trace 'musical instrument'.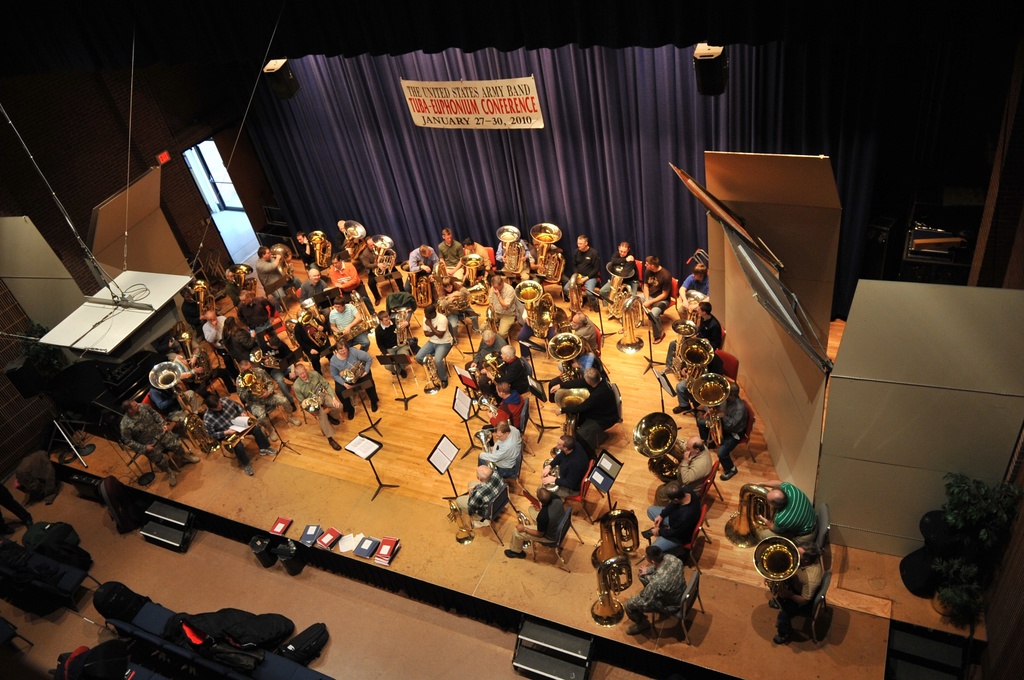
Traced to rect(511, 508, 532, 551).
